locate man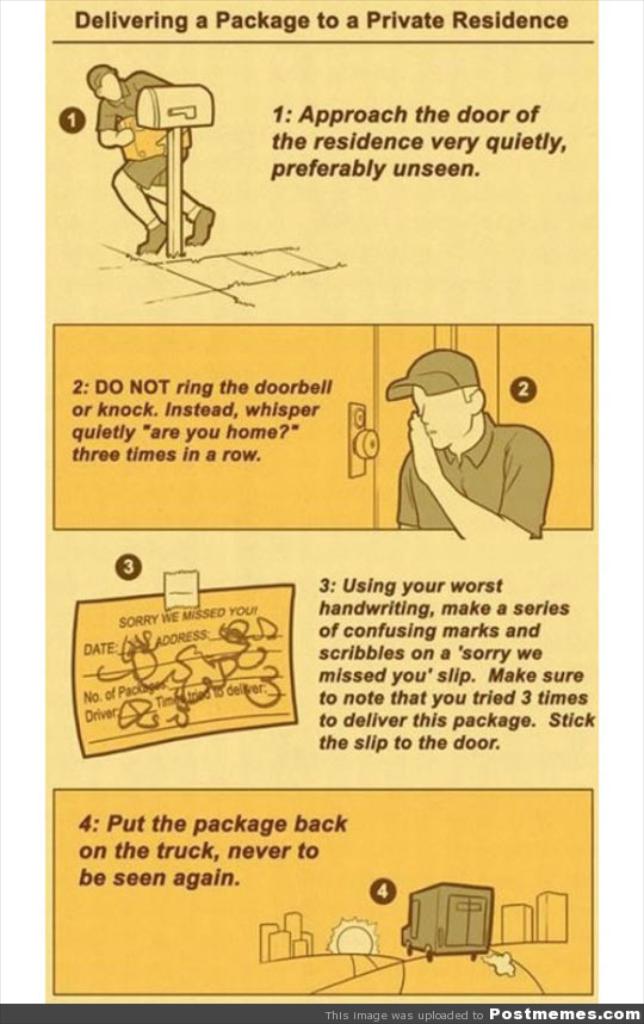
bbox=(370, 350, 562, 560)
